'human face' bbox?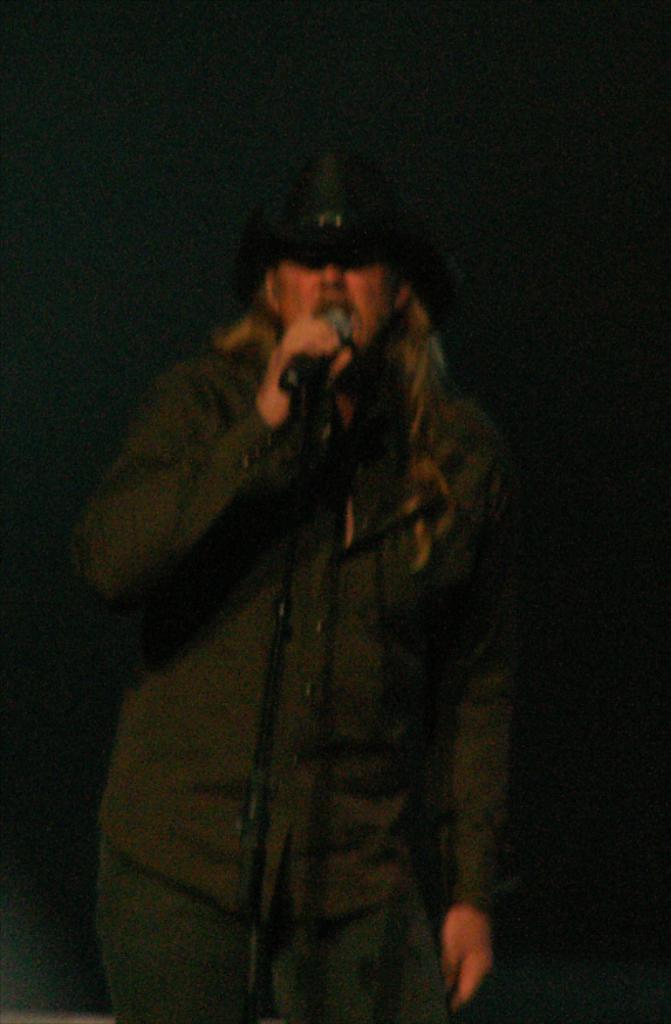
BBox(266, 253, 402, 356)
